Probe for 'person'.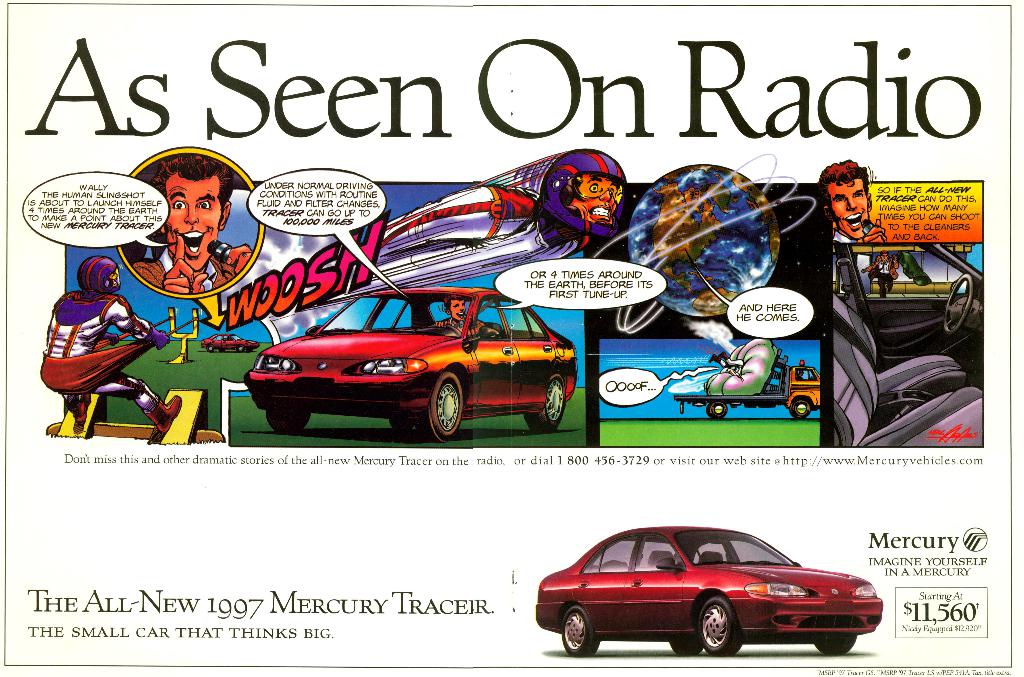
Probe result: bbox=[127, 138, 235, 307].
